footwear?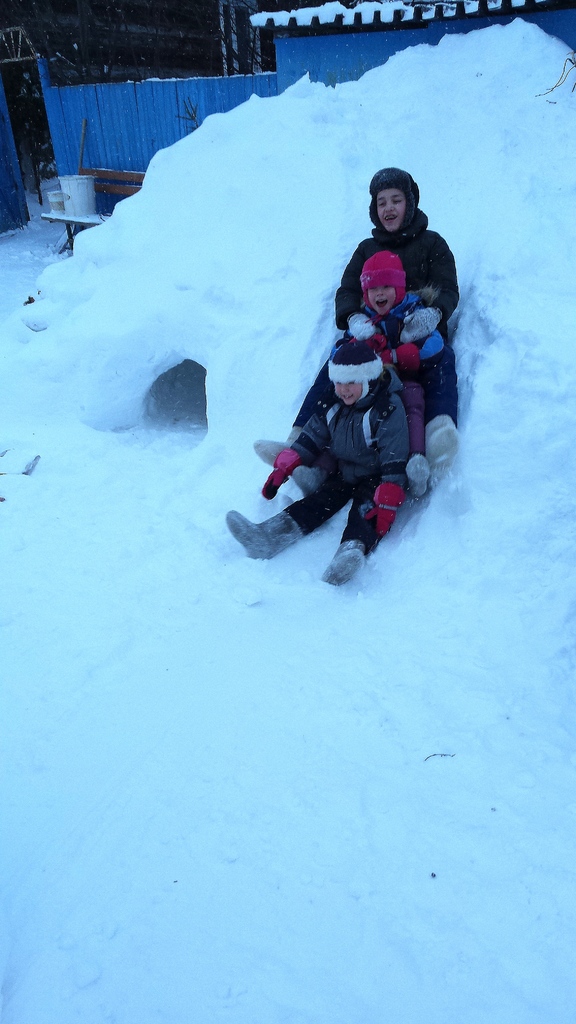
bbox=[278, 463, 310, 507]
